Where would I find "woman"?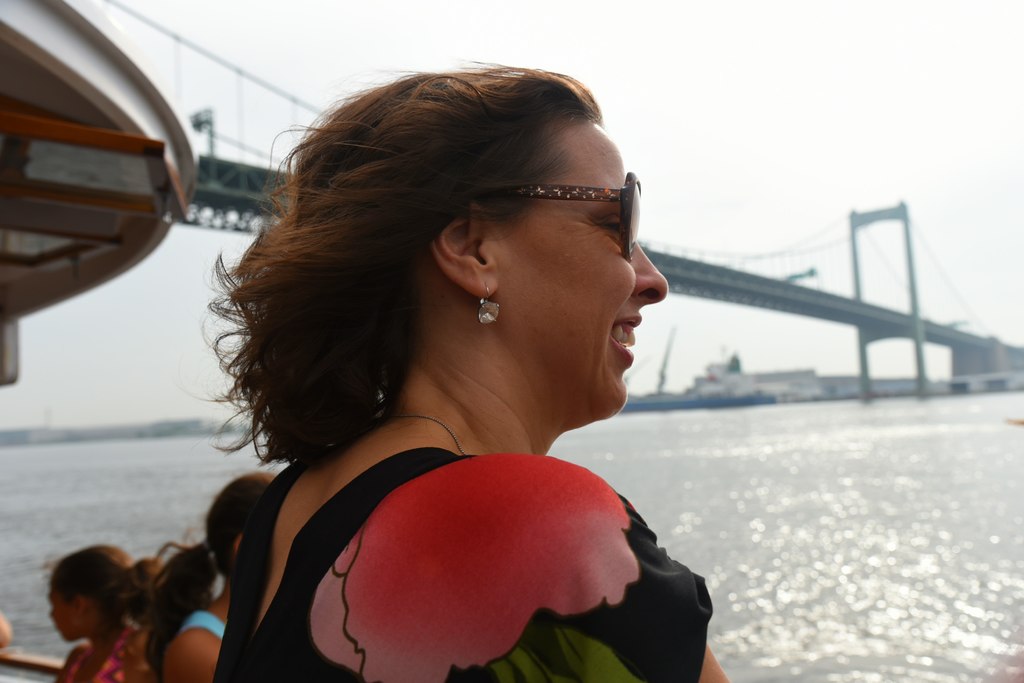
At region(132, 46, 774, 679).
